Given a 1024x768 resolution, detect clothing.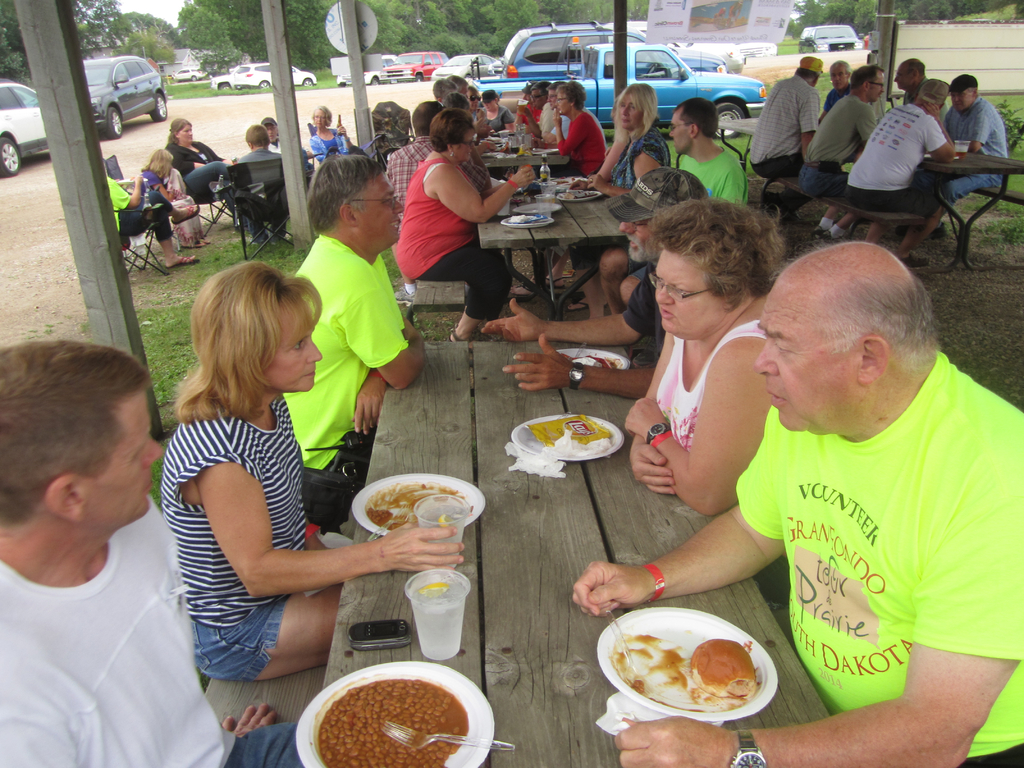
[x1=620, y1=257, x2=676, y2=364].
